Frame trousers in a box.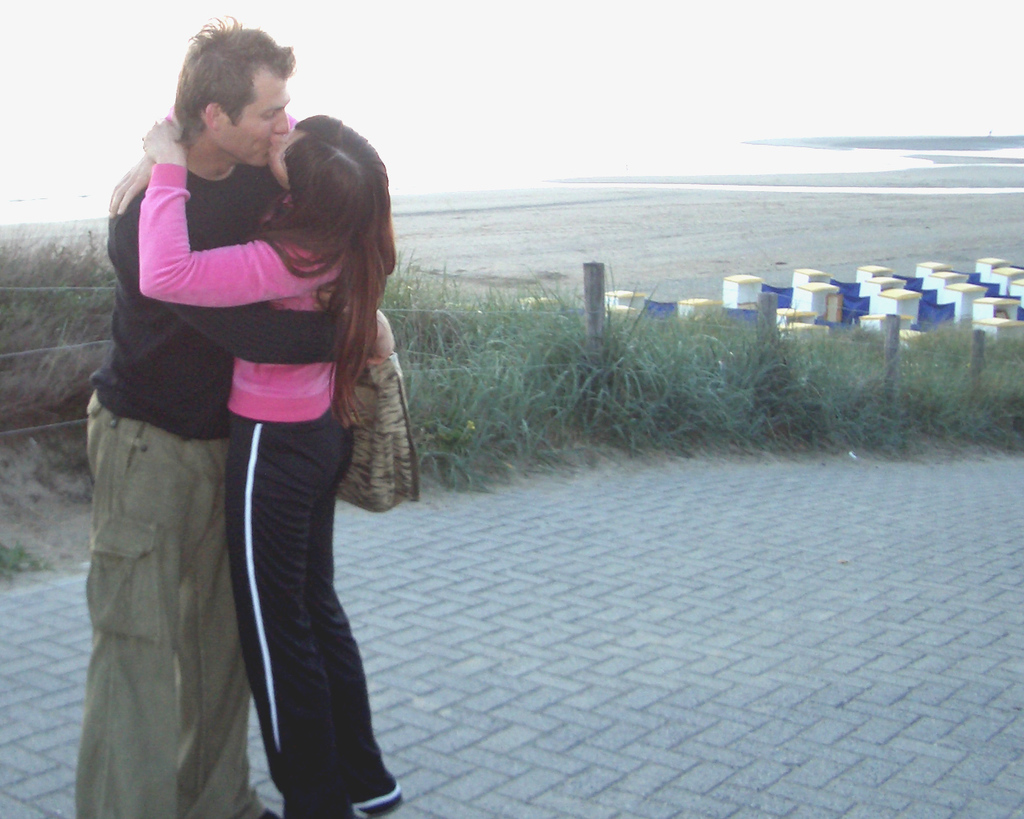
pyautogui.locateOnScreen(71, 388, 250, 818).
